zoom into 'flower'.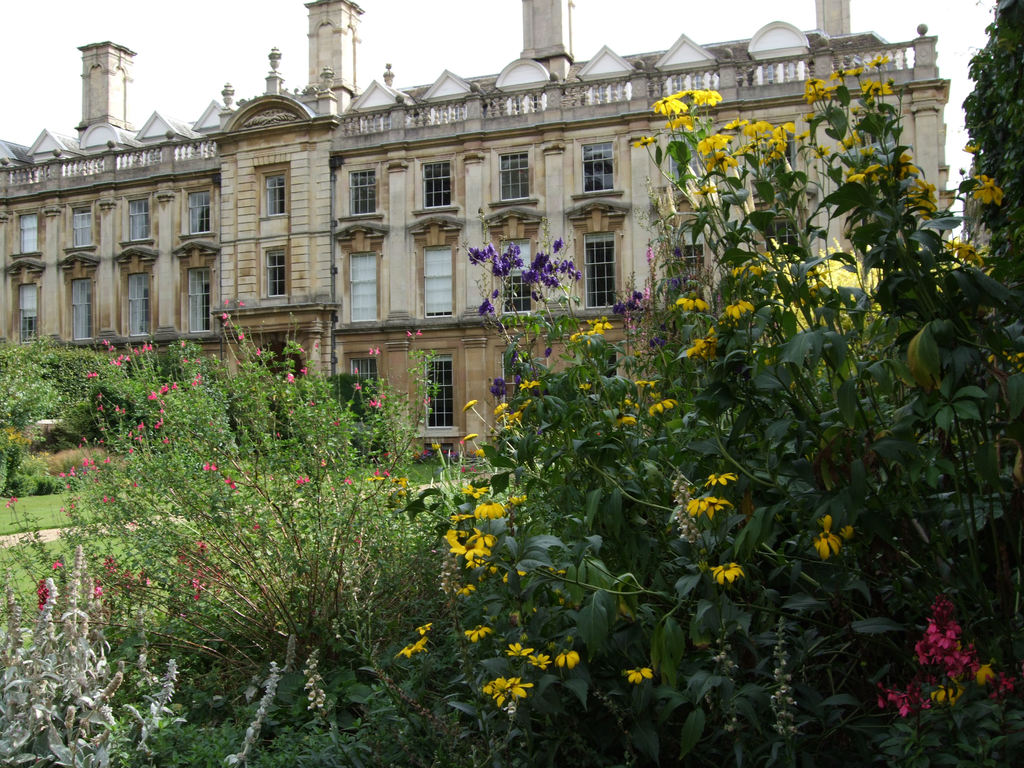
Zoom target: x1=964 y1=139 x2=979 y2=154.
